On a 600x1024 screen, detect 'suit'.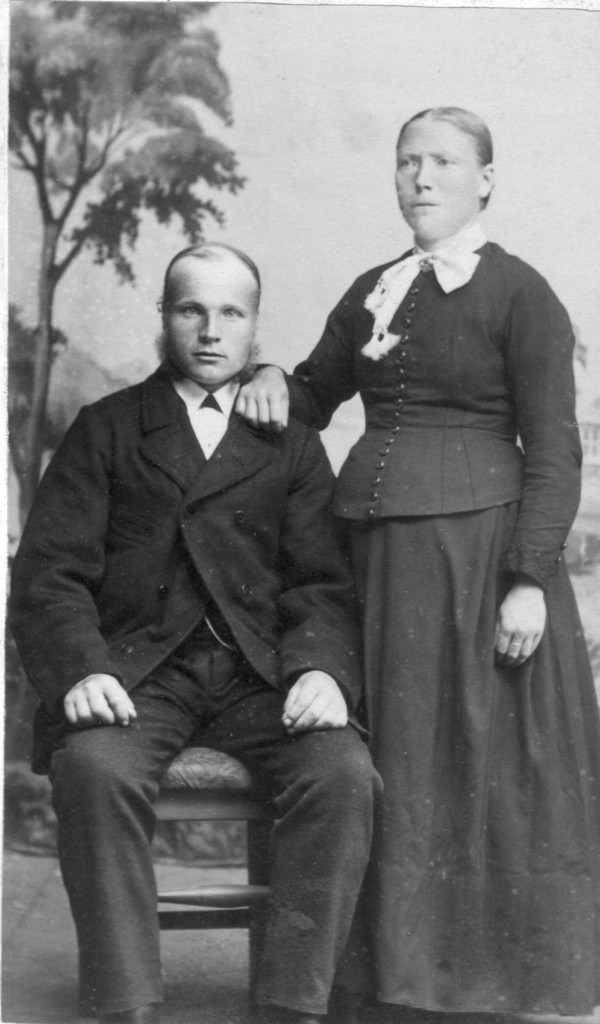
(left=35, top=263, right=441, bottom=1004).
